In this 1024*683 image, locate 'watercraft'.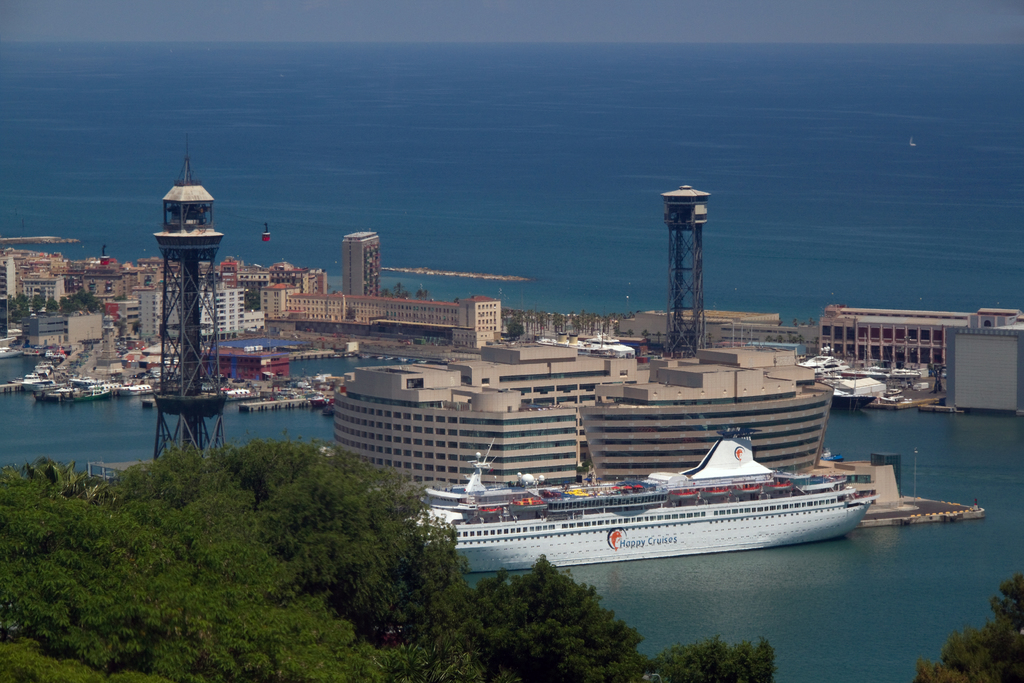
Bounding box: l=433, t=443, r=865, b=567.
